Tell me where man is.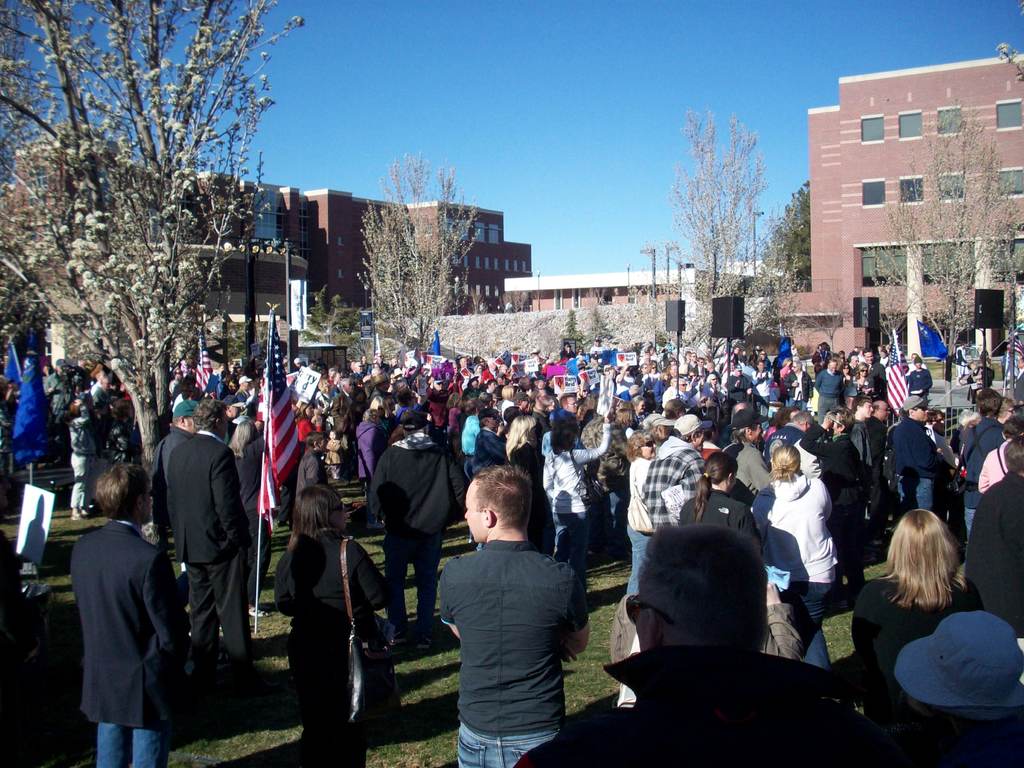
man is at [left=39, top=360, right=66, bottom=418].
